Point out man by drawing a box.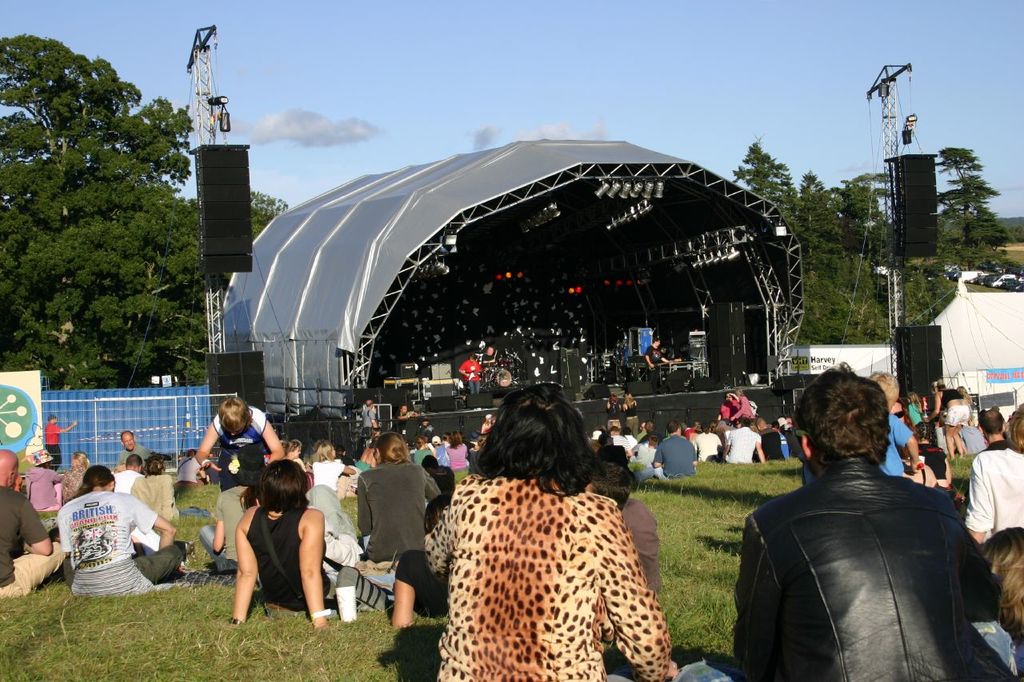
x1=977, y1=411, x2=1012, y2=449.
